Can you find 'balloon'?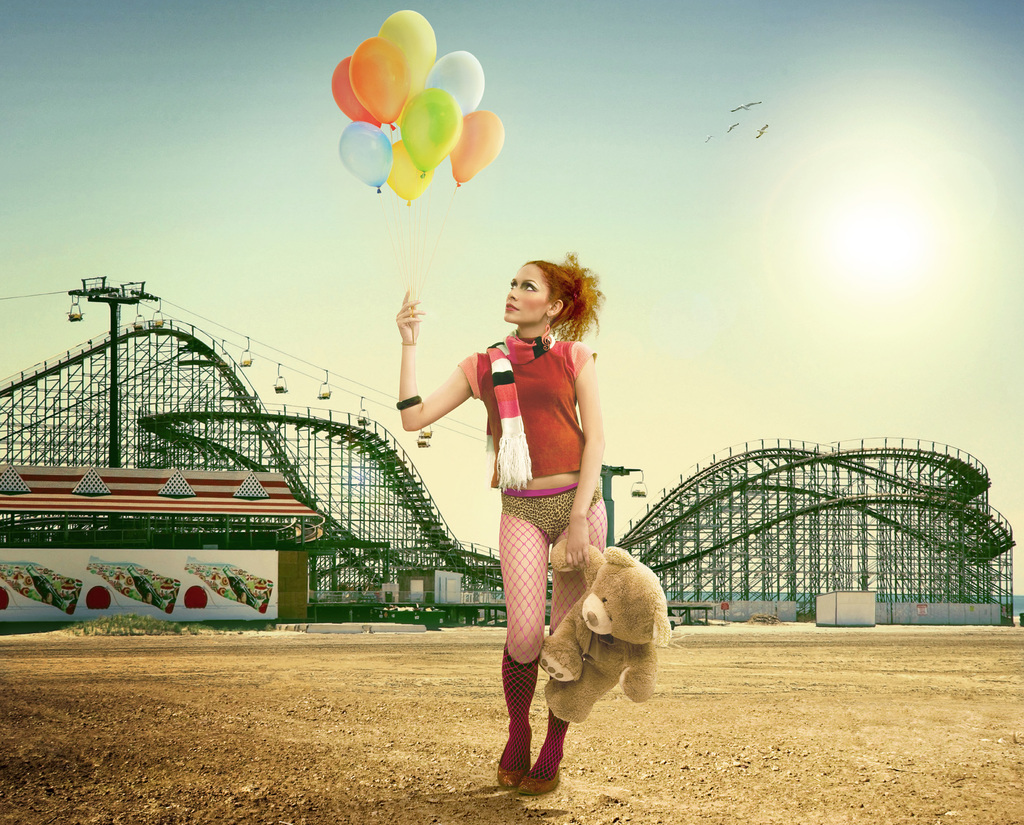
Yes, bounding box: <box>383,139,428,200</box>.
